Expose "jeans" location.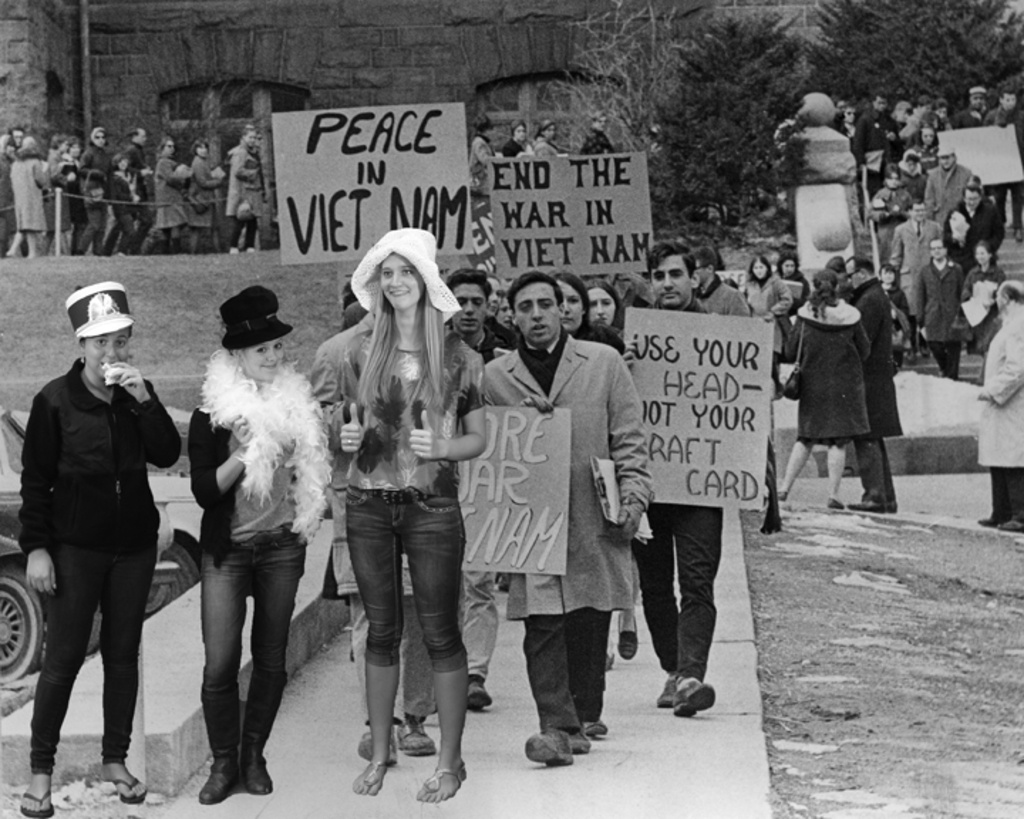
Exposed at [x1=24, y1=536, x2=165, y2=773].
